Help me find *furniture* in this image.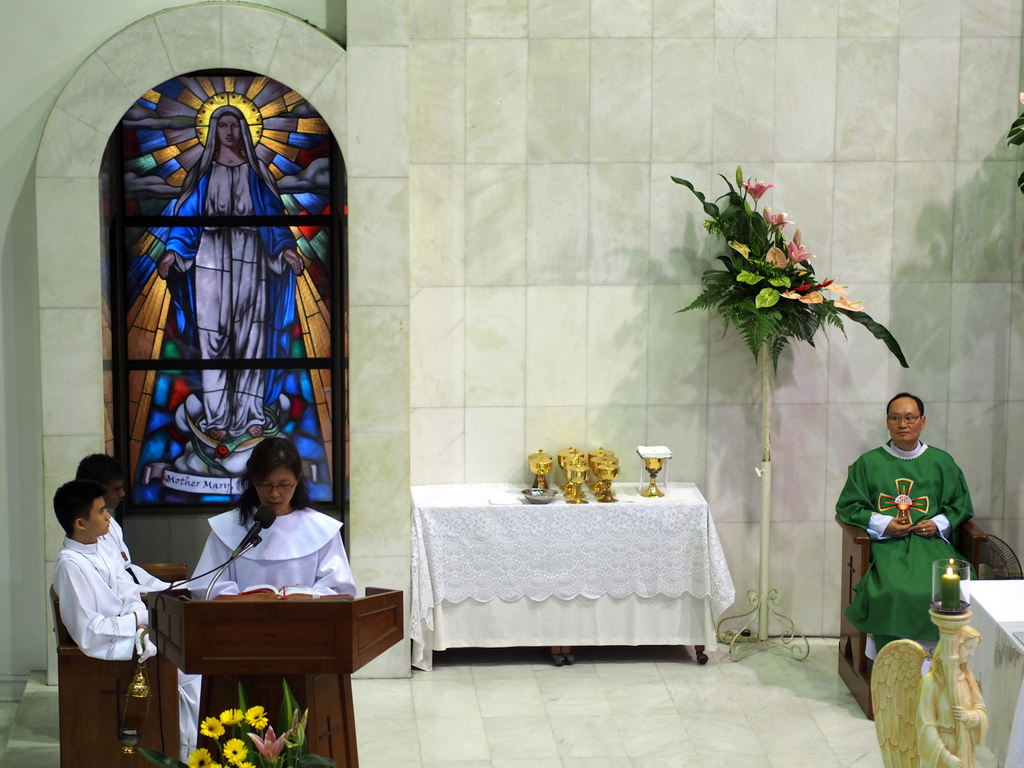
Found it: <bbox>959, 574, 1023, 767</bbox>.
